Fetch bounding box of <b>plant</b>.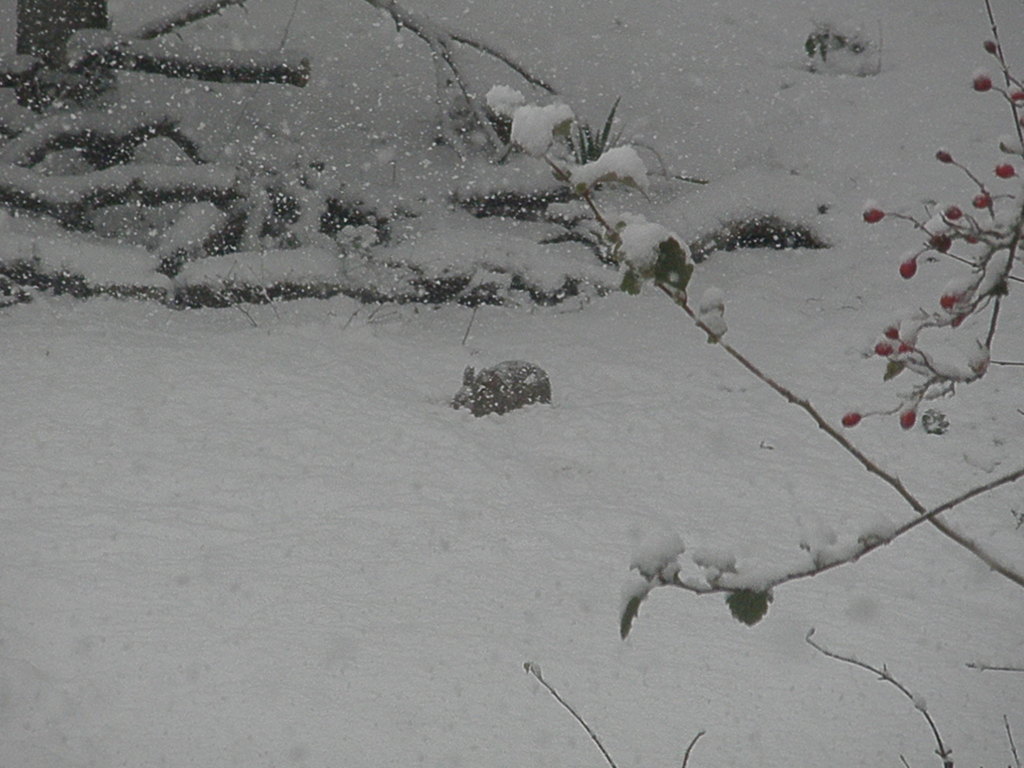
Bbox: left=684, top=195, right=831, bottom=268.
